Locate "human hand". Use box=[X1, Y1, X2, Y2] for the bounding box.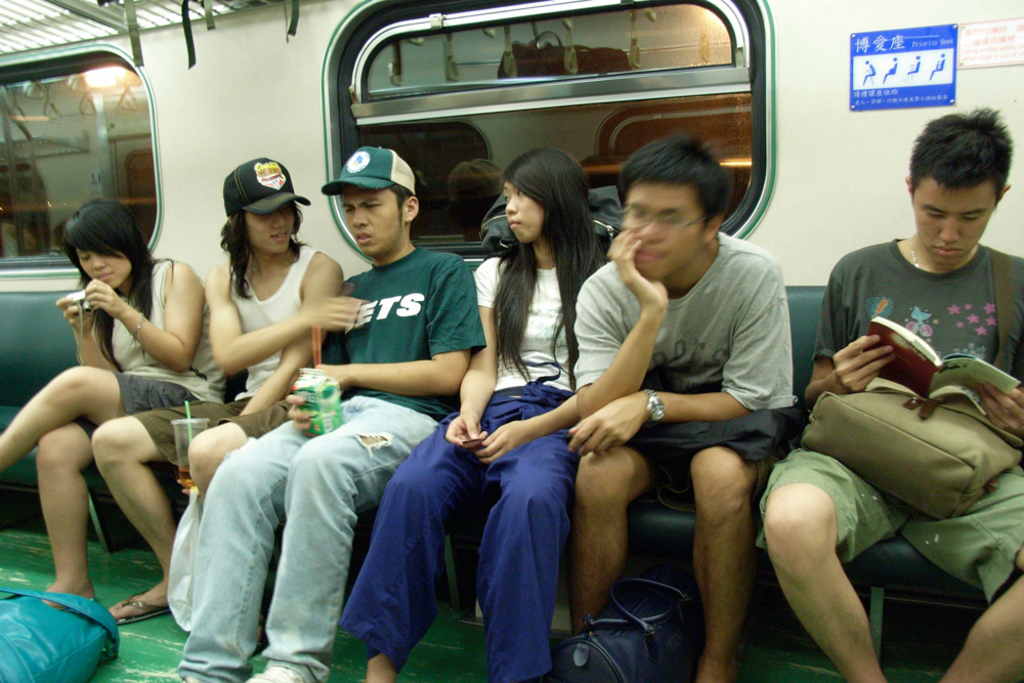
box=[174, 468, 196, 494].
